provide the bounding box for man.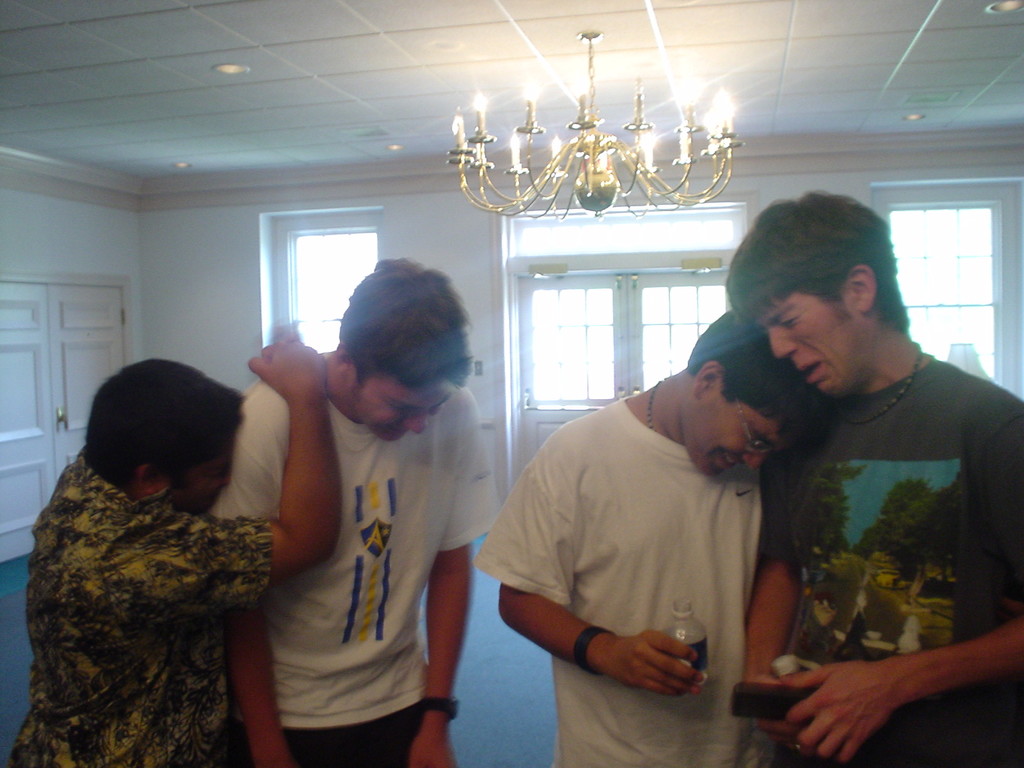
488, 301, 820, 732.
